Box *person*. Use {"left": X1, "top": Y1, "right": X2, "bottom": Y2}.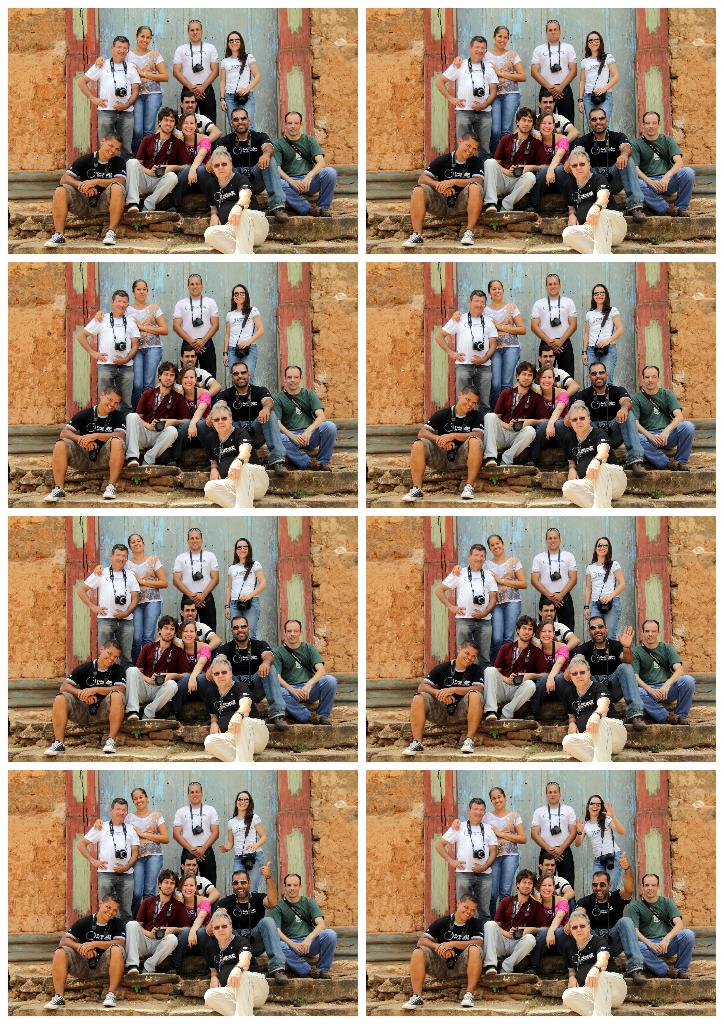
{"left": 397, "top": 892, "right": 485, "bottom": 1006}.
